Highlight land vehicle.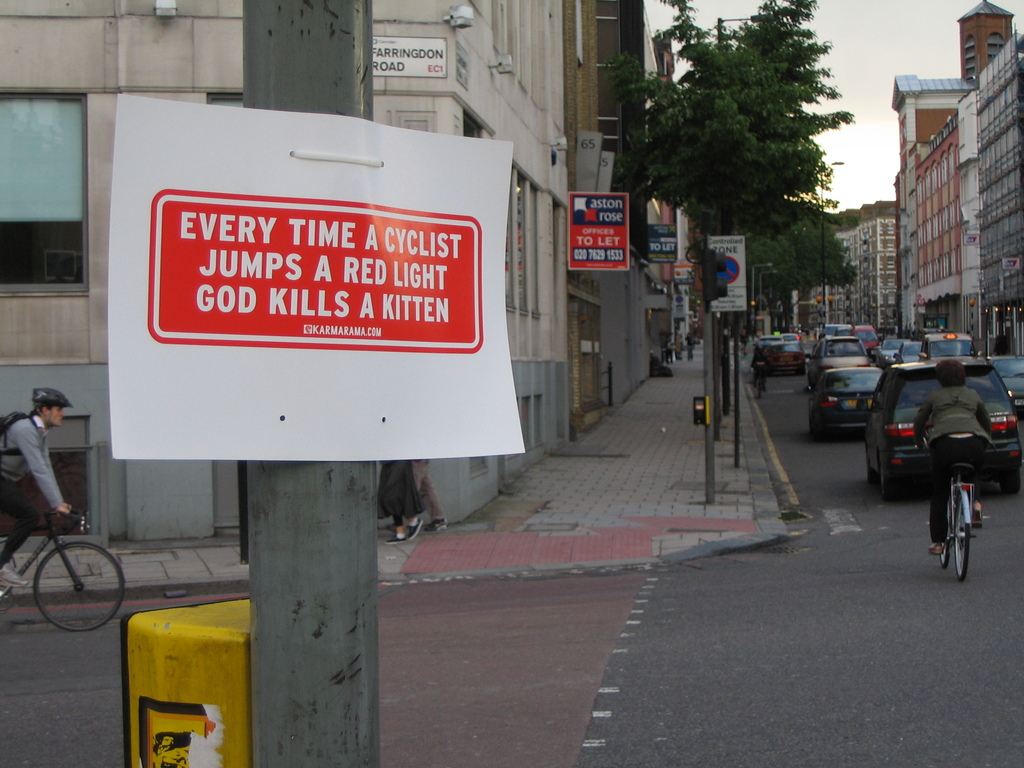
Highlighted region: [x1=860, y1=358, x2=1023, y2=498].
